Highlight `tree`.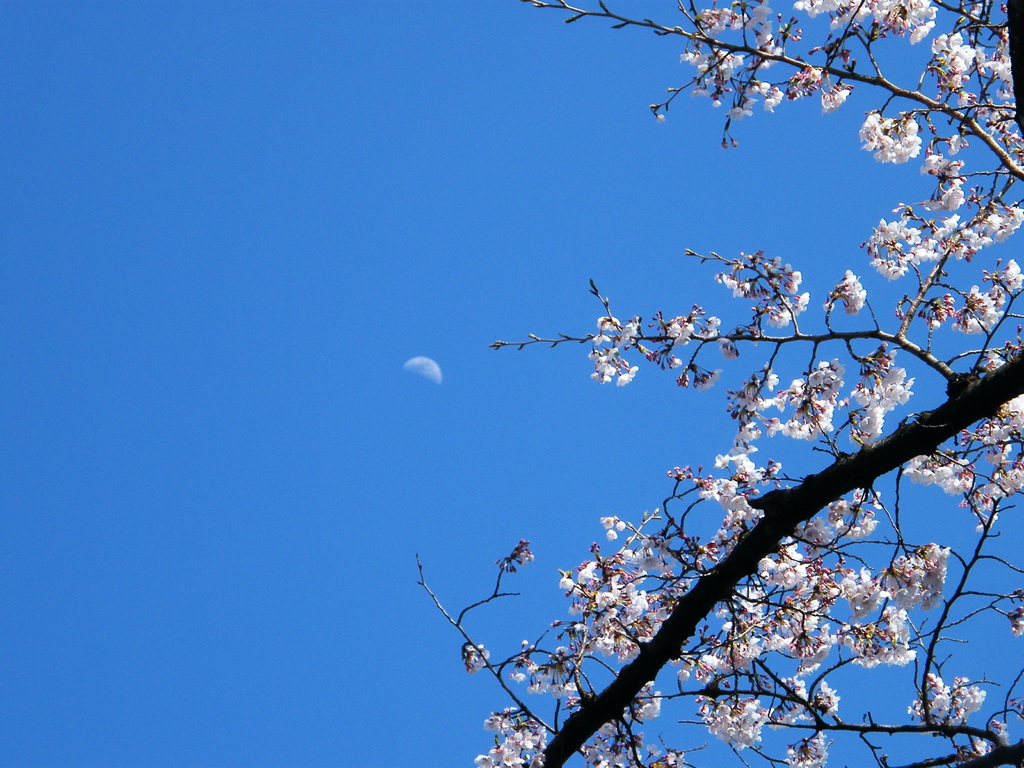
Highlighted region: <region>333, 79, 1023, 755</region>.
